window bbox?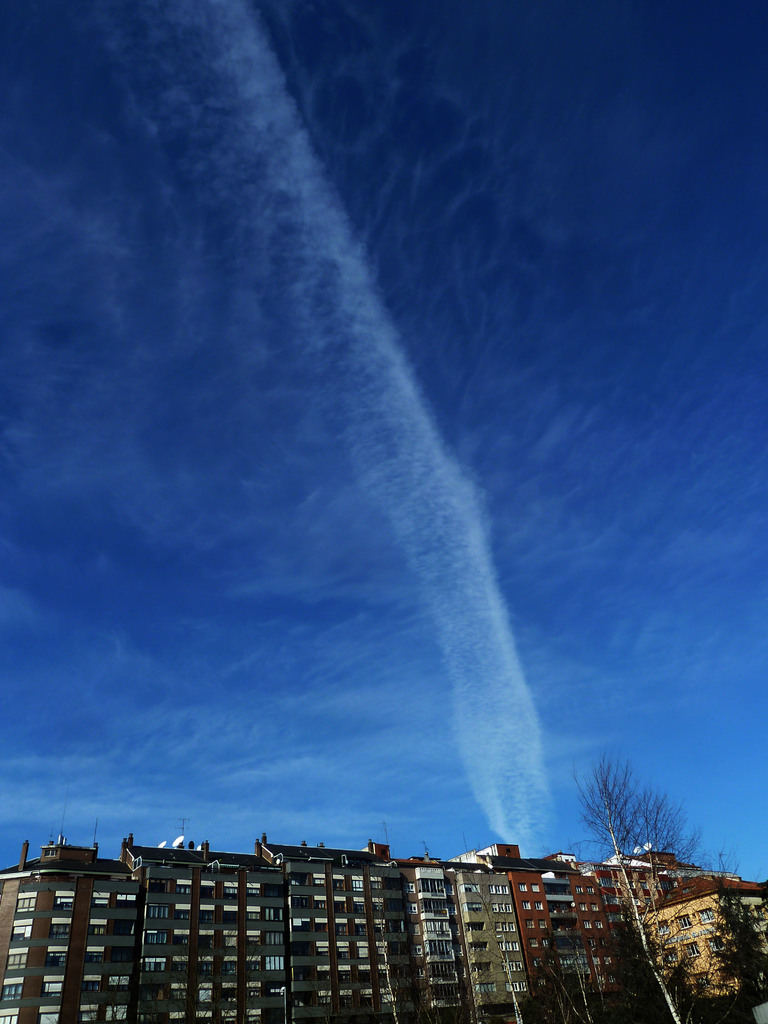
Rect(662, 948, 679, 967)
